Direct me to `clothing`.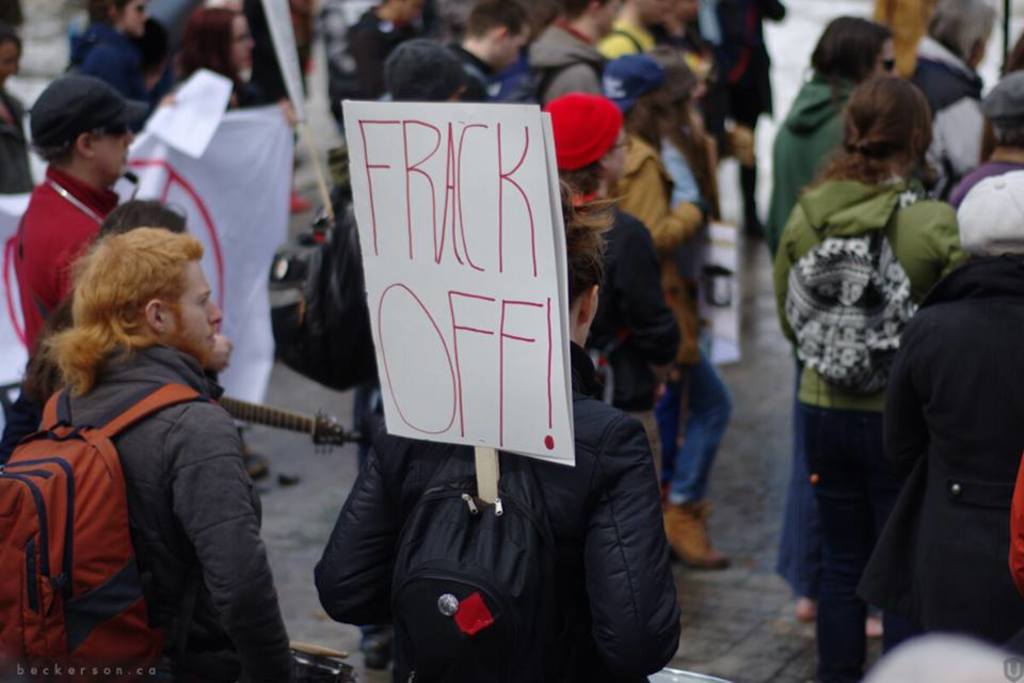
Direction: (597,23,657,59).
